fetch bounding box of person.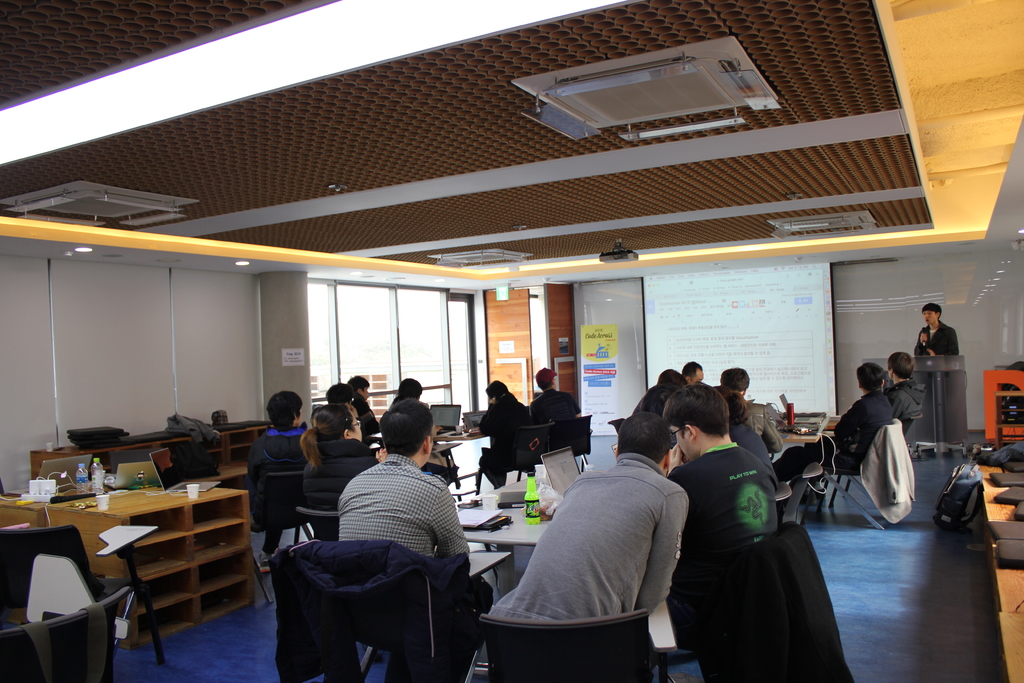
Bbox: select_region(717, 385, 782, 494).
